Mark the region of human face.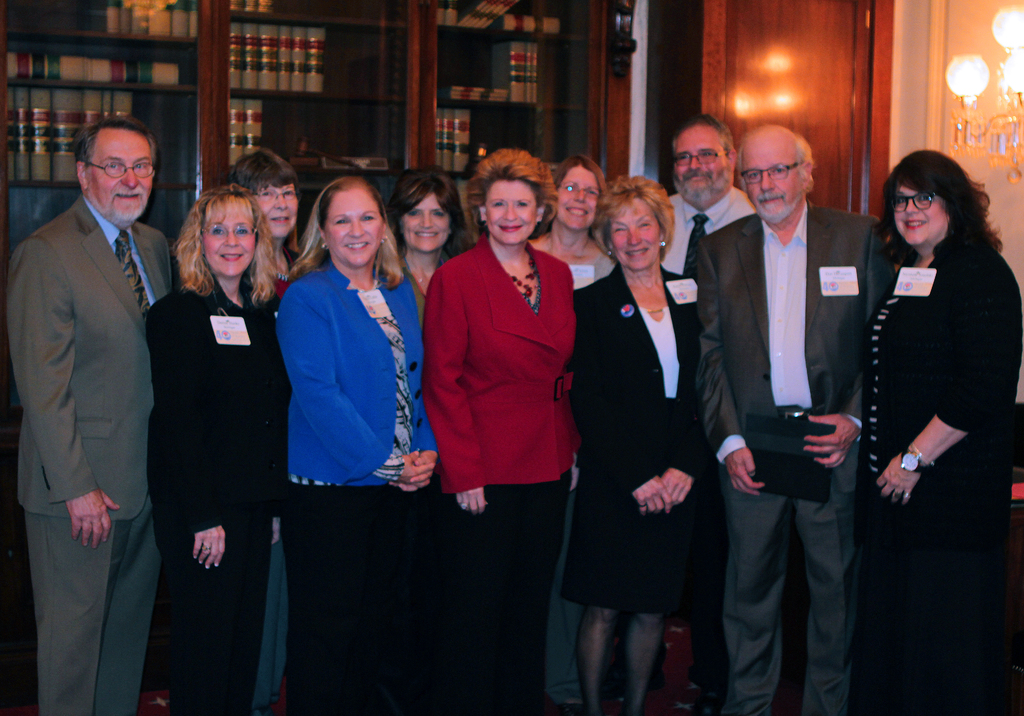
Region: rect(254, 183, 299, 237).
